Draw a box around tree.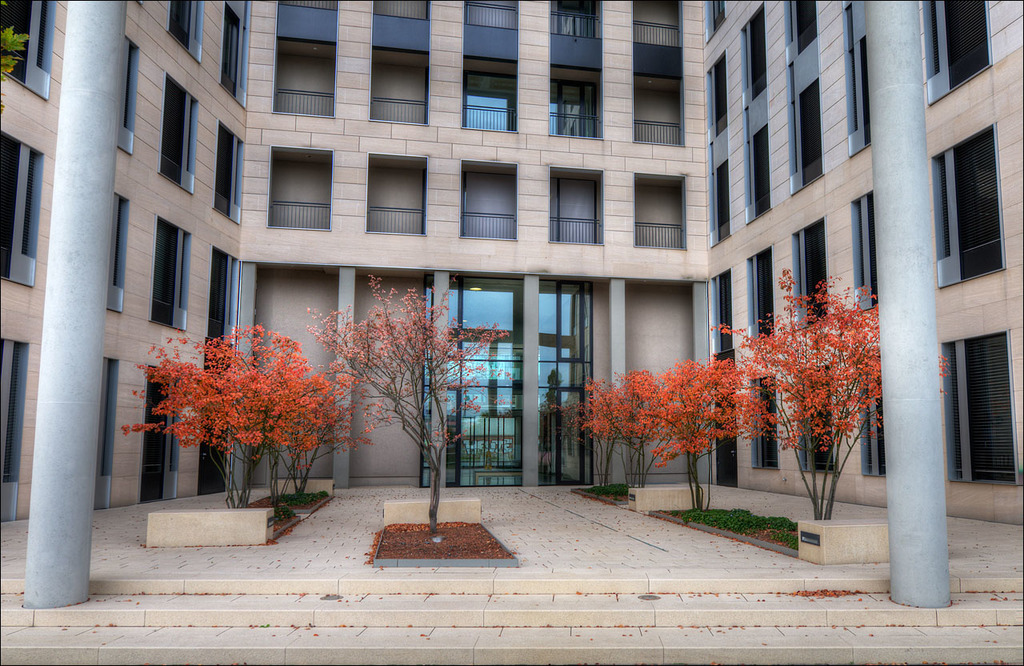
129:327:362:508.
